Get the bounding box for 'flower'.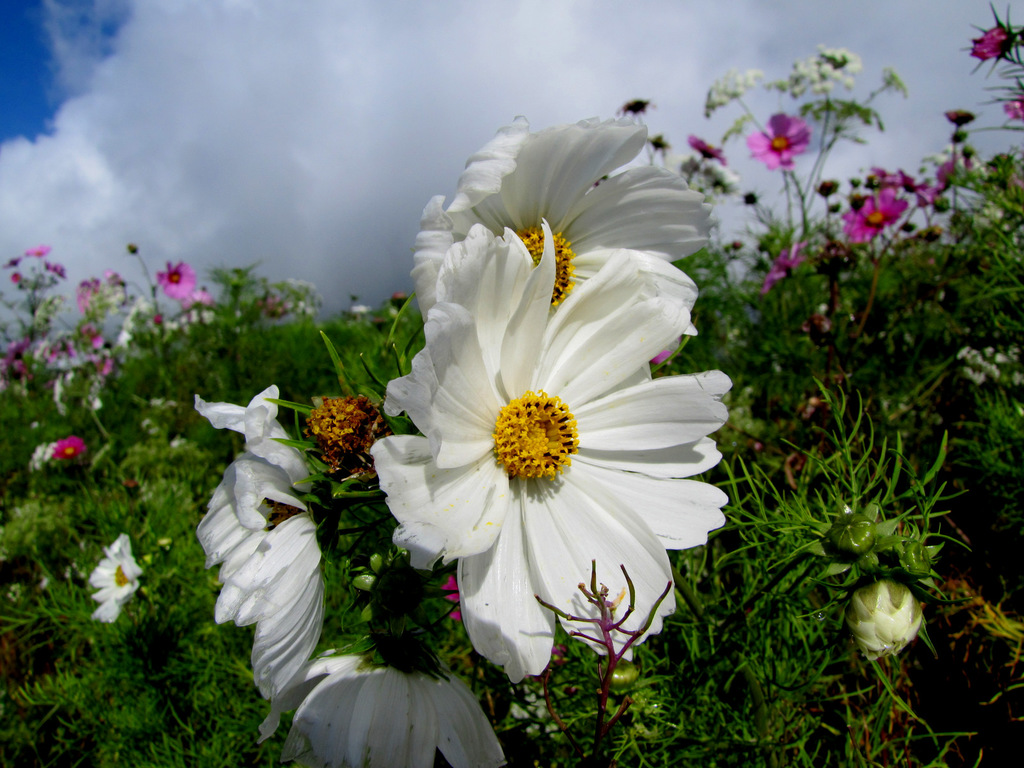
(88, 534, 157, 628).
